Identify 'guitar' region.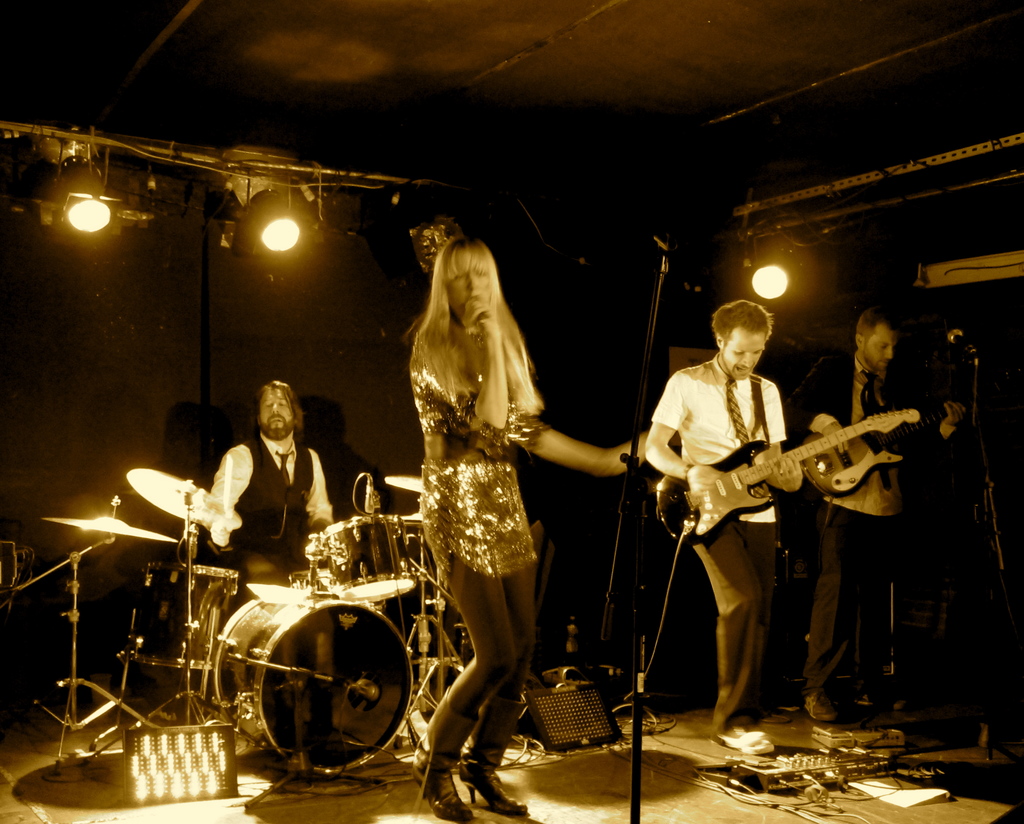
Region: box(659, 405, 922, 548).
